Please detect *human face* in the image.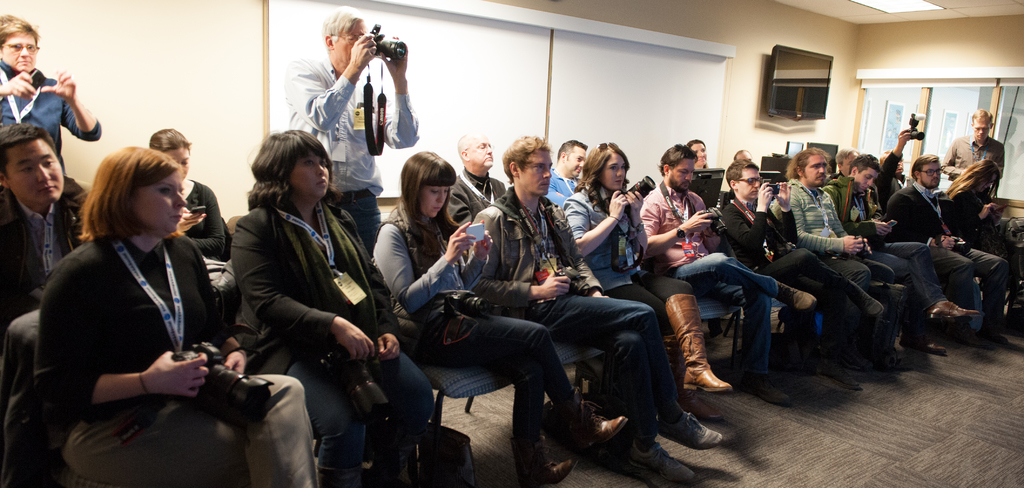
crop(806, 156, 826, 183).
